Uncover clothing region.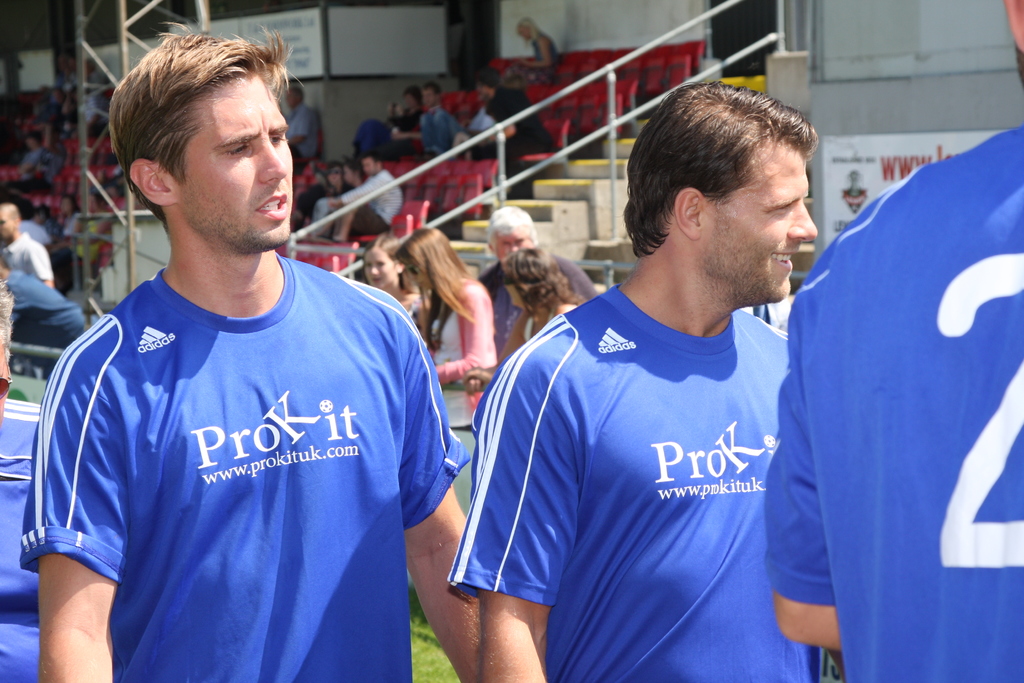
Uncovered: 19/258/472/682.
